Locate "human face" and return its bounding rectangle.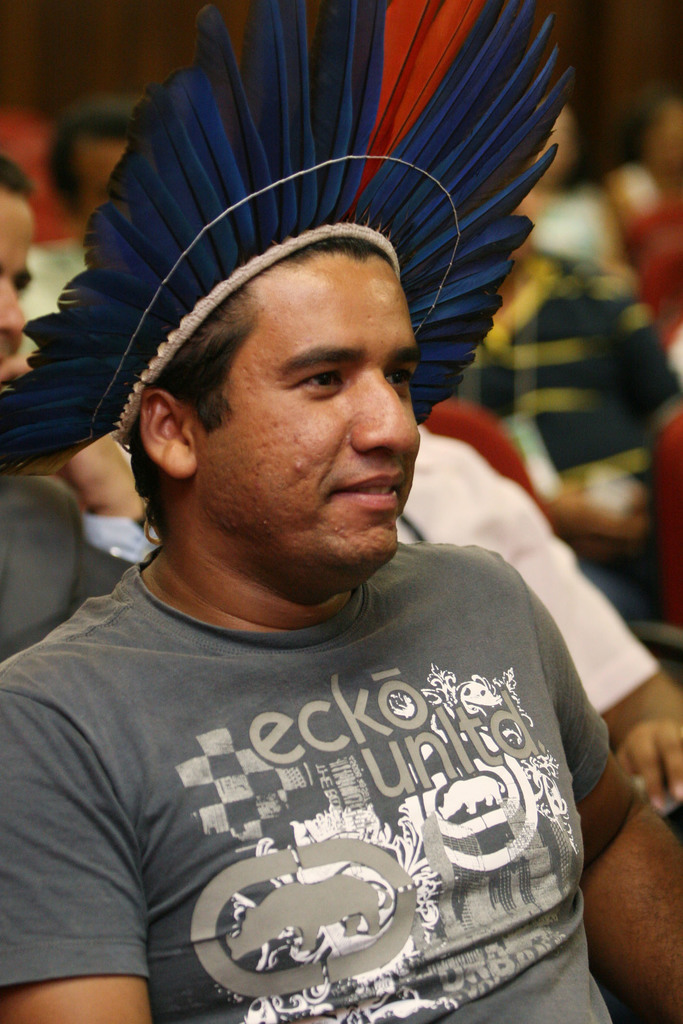
{"left": 195, "top": 266, "right": 422, "bottom": 581}.
